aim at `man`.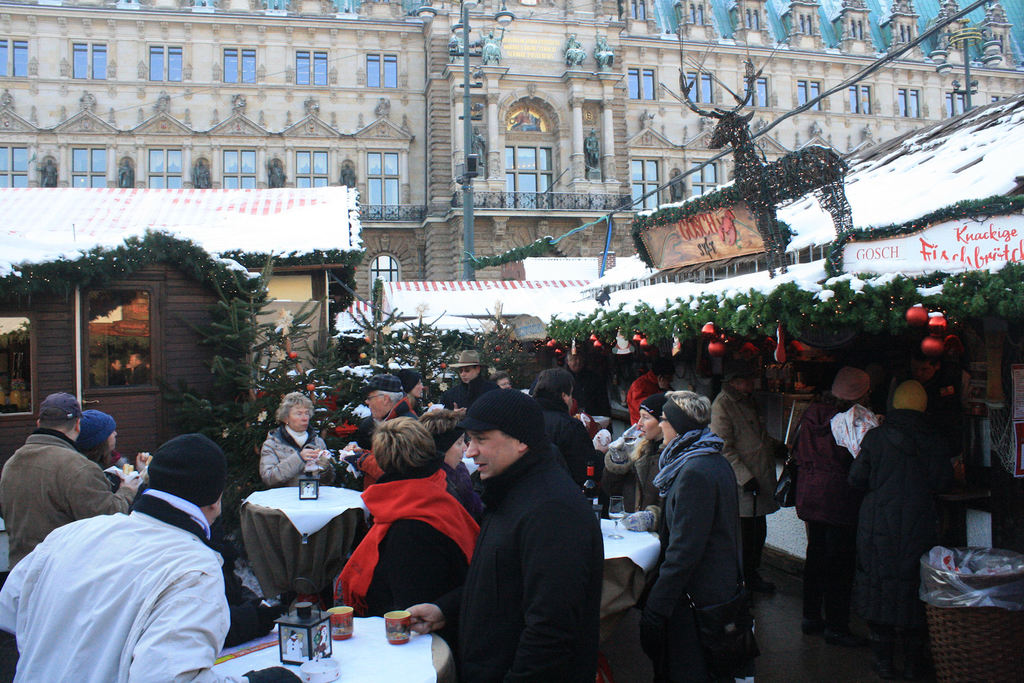
Aimed at {"left": 532, "top": 366, "right": 616, "bottom": 500}.
